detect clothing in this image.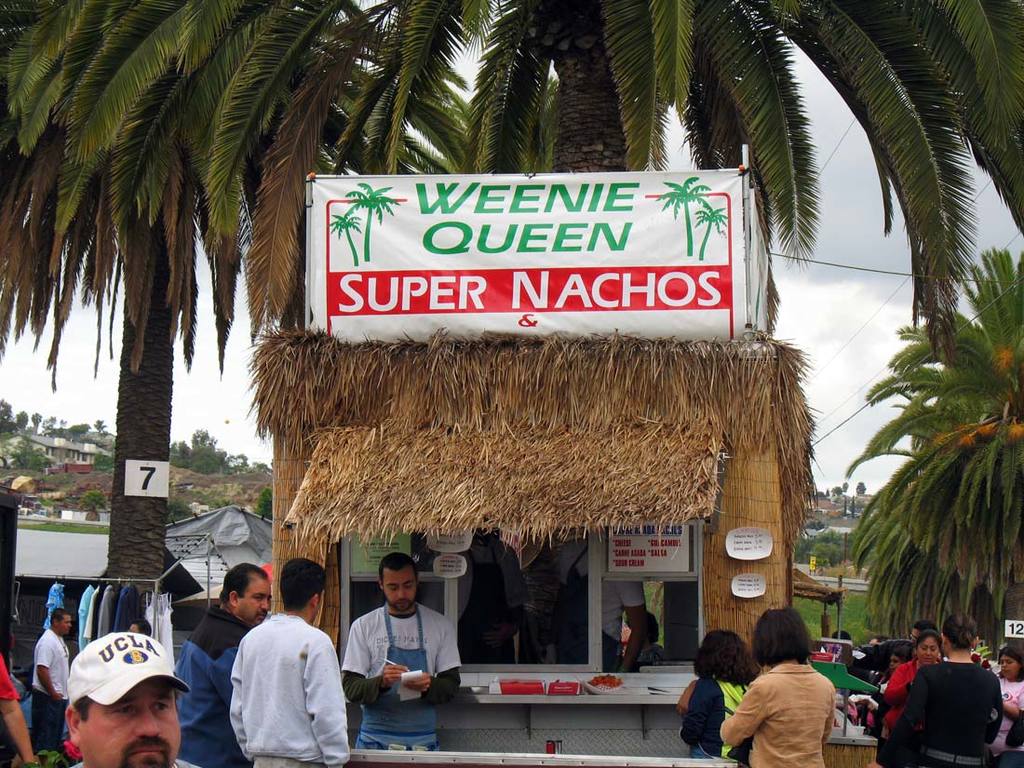
Detection: Rect(560, 538, 650, 687).
